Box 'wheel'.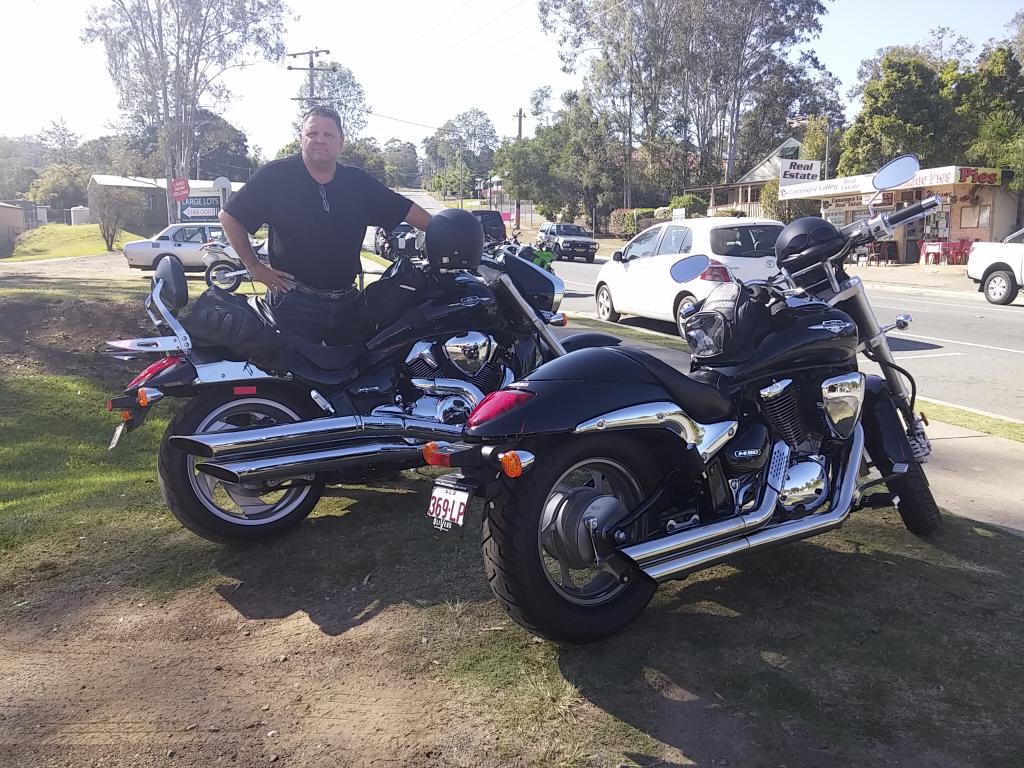
select_region(982, 270, 1017, 303).
